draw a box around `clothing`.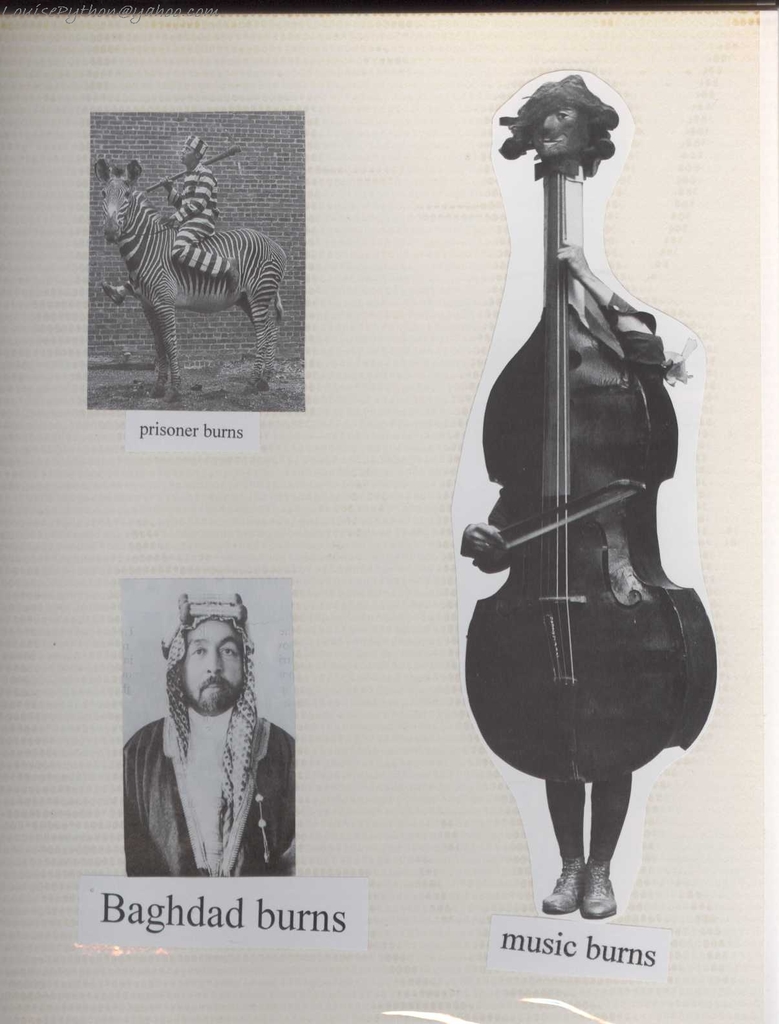
x1=118 y1=648 x2=301 y2=889.
